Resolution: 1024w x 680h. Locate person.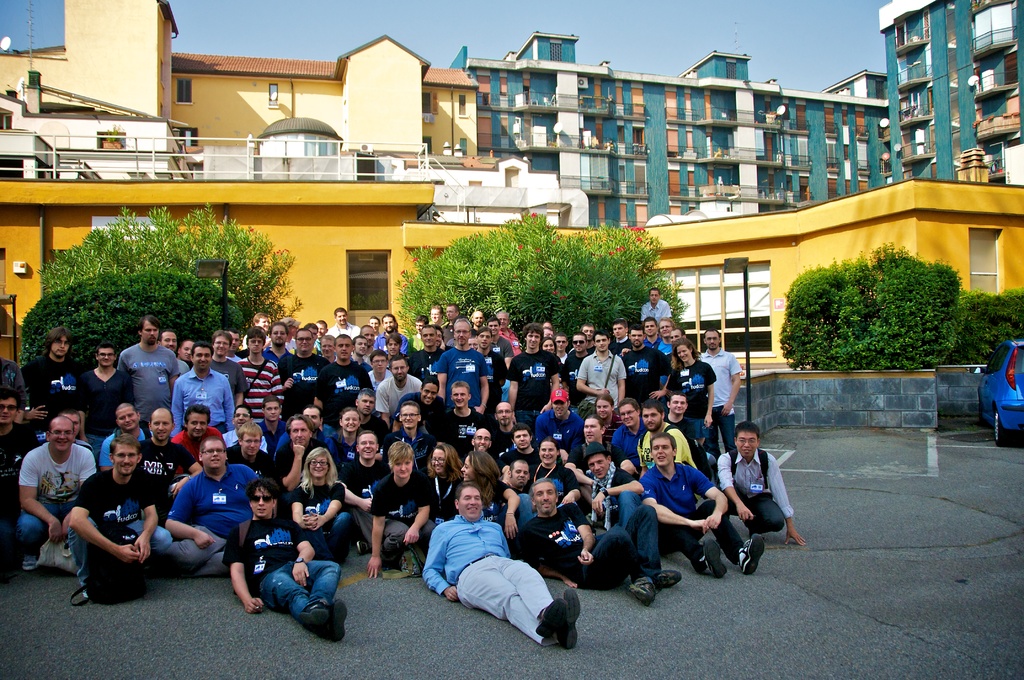
(460, 453, 520, 540).
